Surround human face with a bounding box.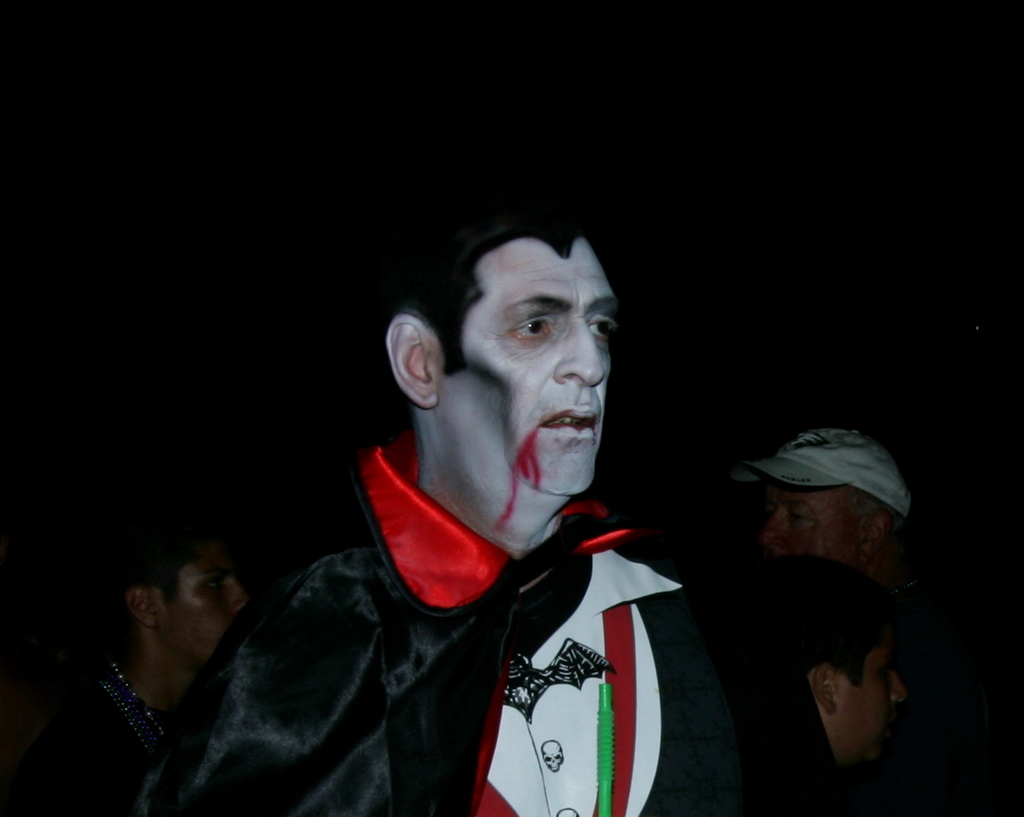
bbox=[166, 568, 254, 664].
